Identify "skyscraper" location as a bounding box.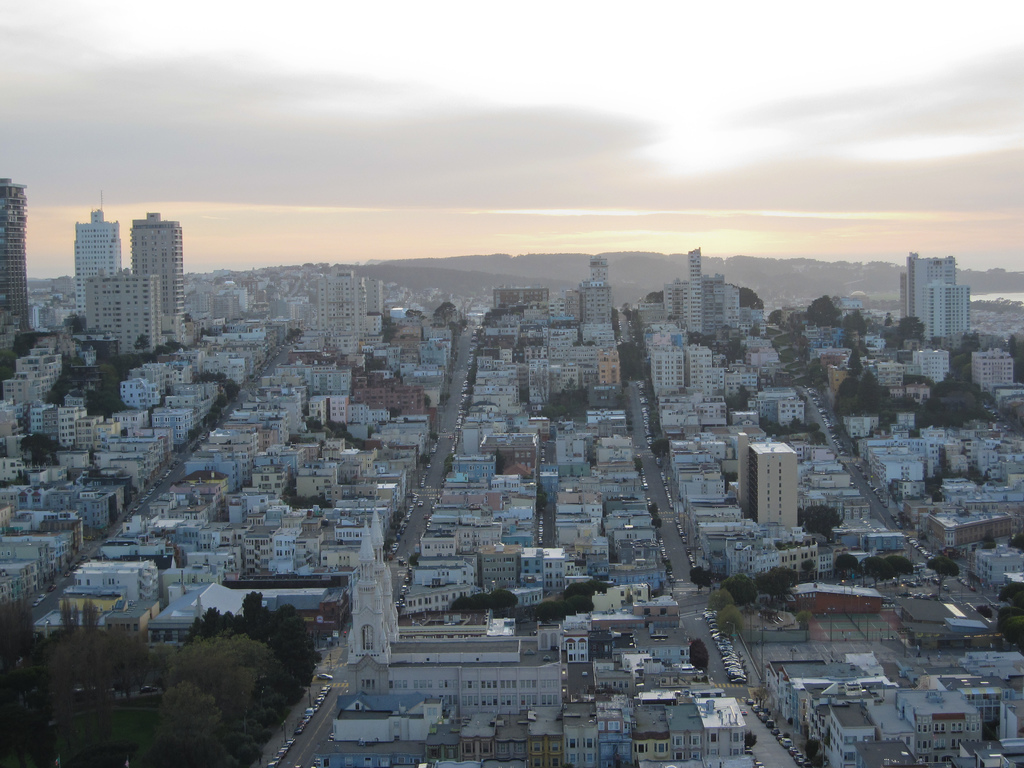
0, 178, 31, 335.
